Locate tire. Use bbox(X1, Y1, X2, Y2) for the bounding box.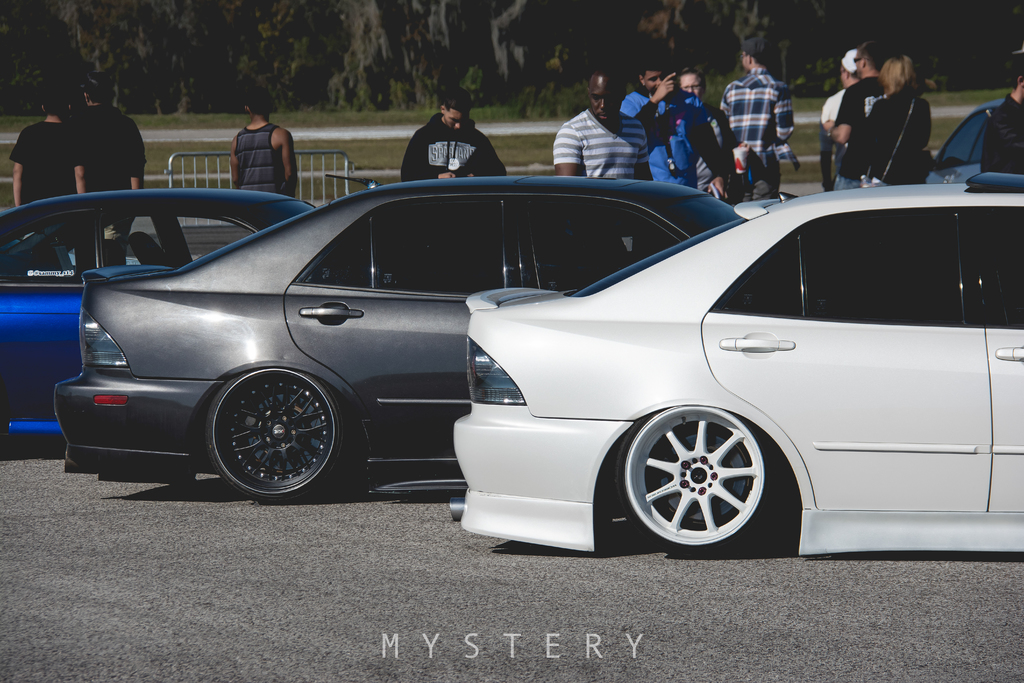
bbox(203, 357, 350, 508).
